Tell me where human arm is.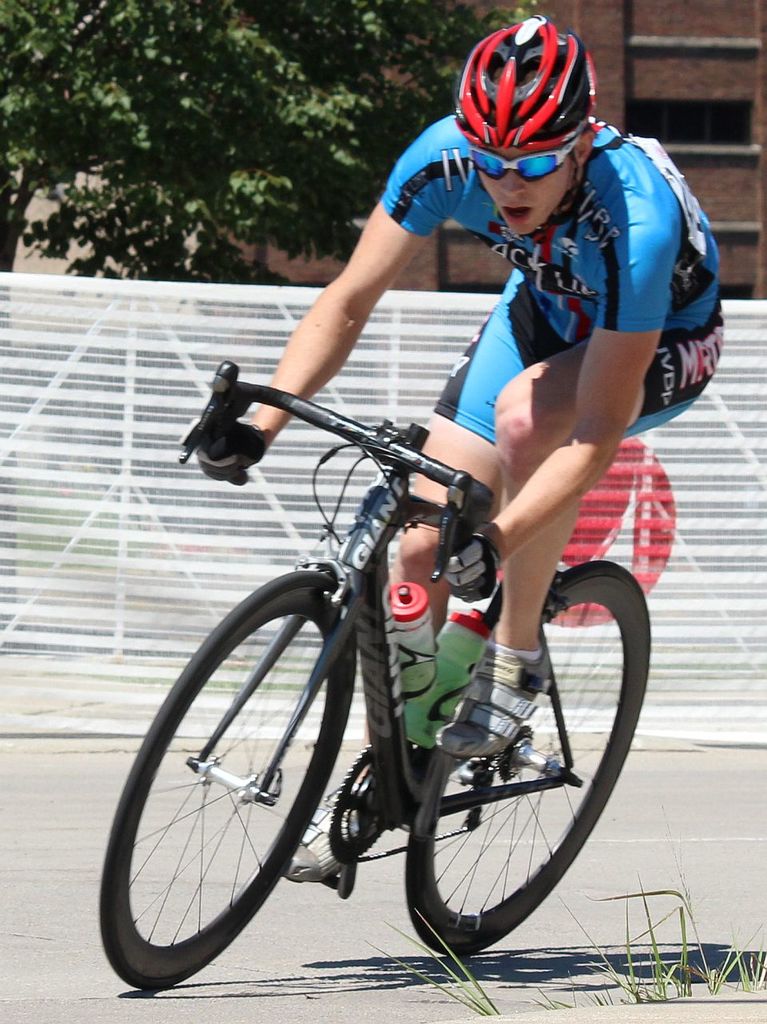
human arm is at 425/188/687/608.
